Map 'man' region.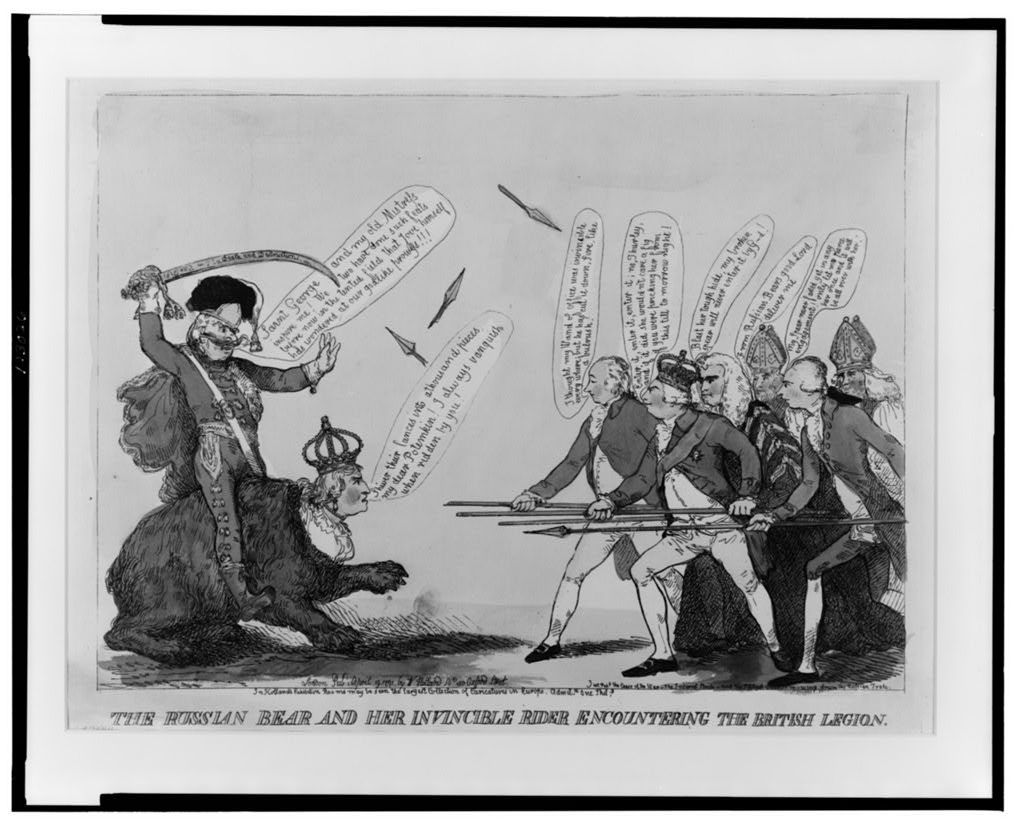
Mapped to left=730, top=326, right=787, bottom=407.
